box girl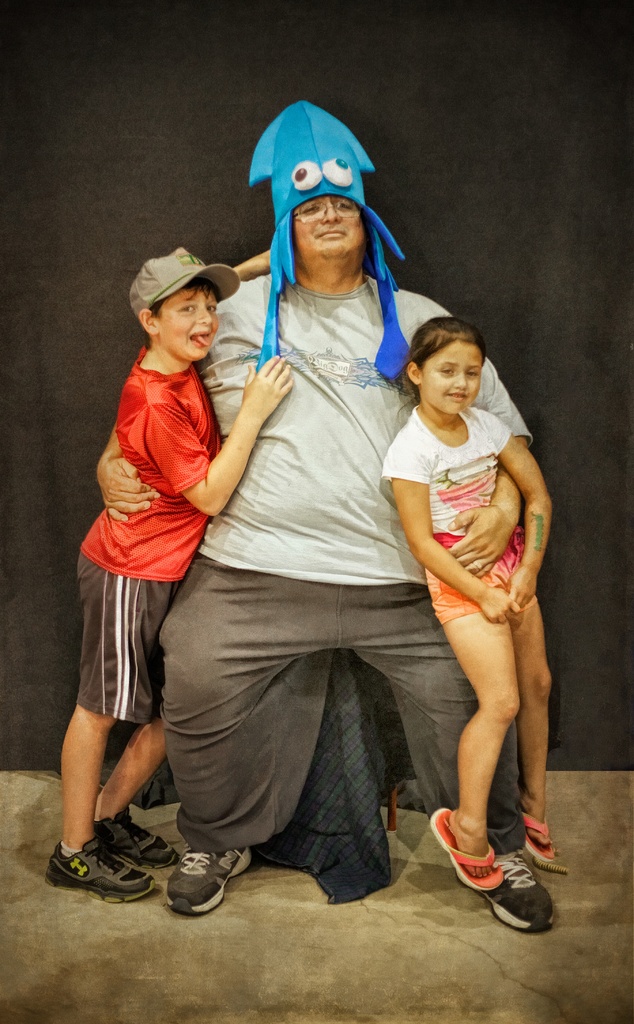
{"left": 378, "top": 319, "right": 560, "bottom": 897}
